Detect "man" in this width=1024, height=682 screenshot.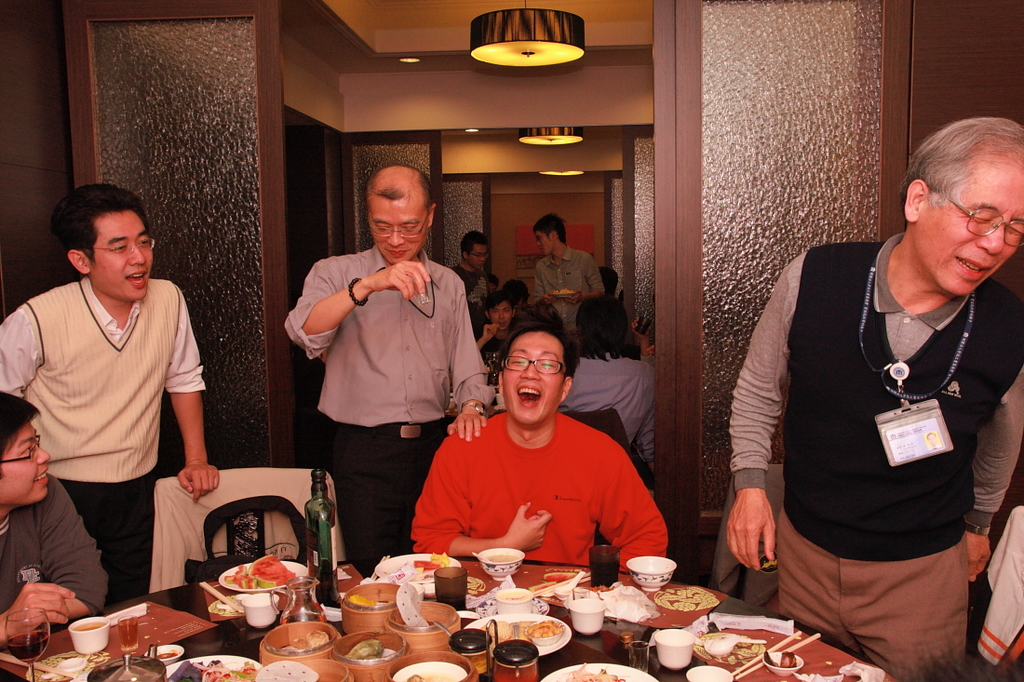
Detection: BBox(526, 211, 607, 323).
